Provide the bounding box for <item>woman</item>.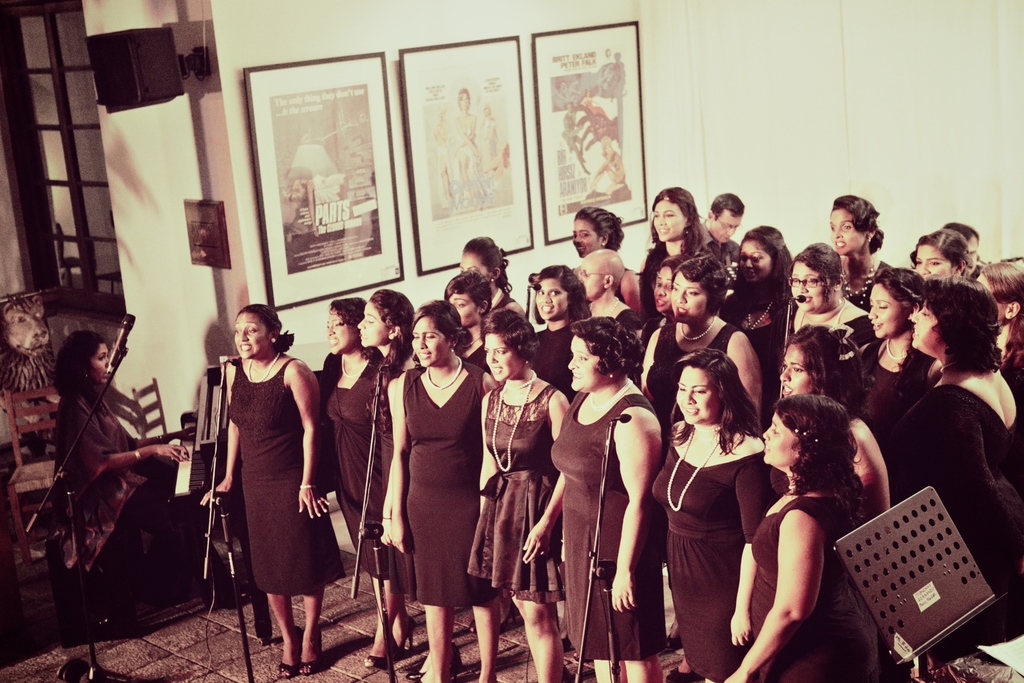
crop(573, 239, 639, 346).
